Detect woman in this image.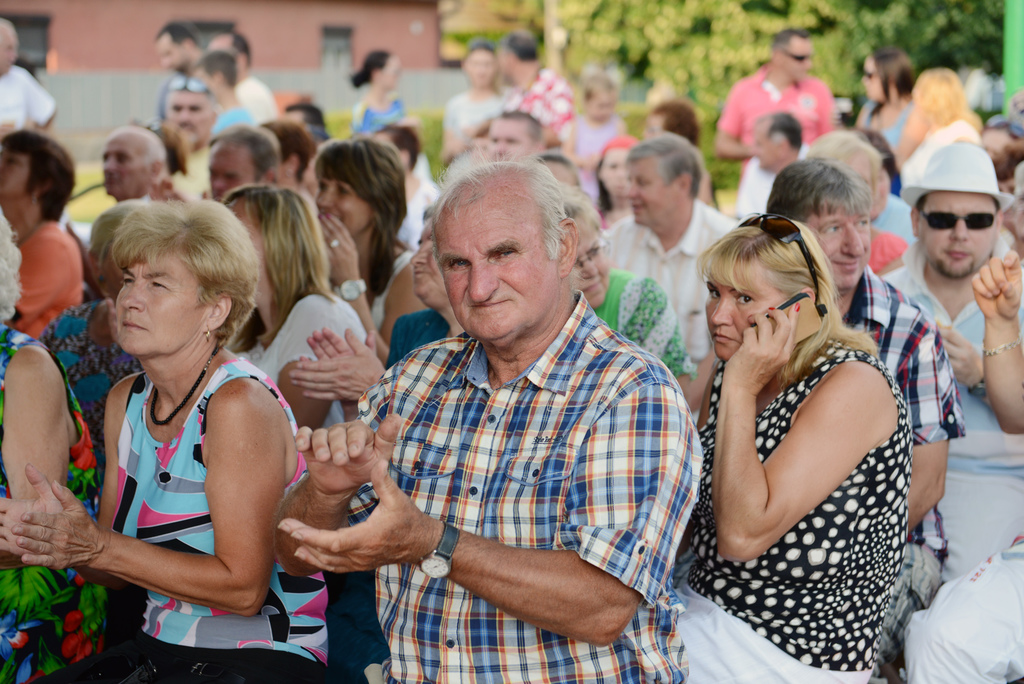
Detection: select_region(684, 192, 929, 654).
